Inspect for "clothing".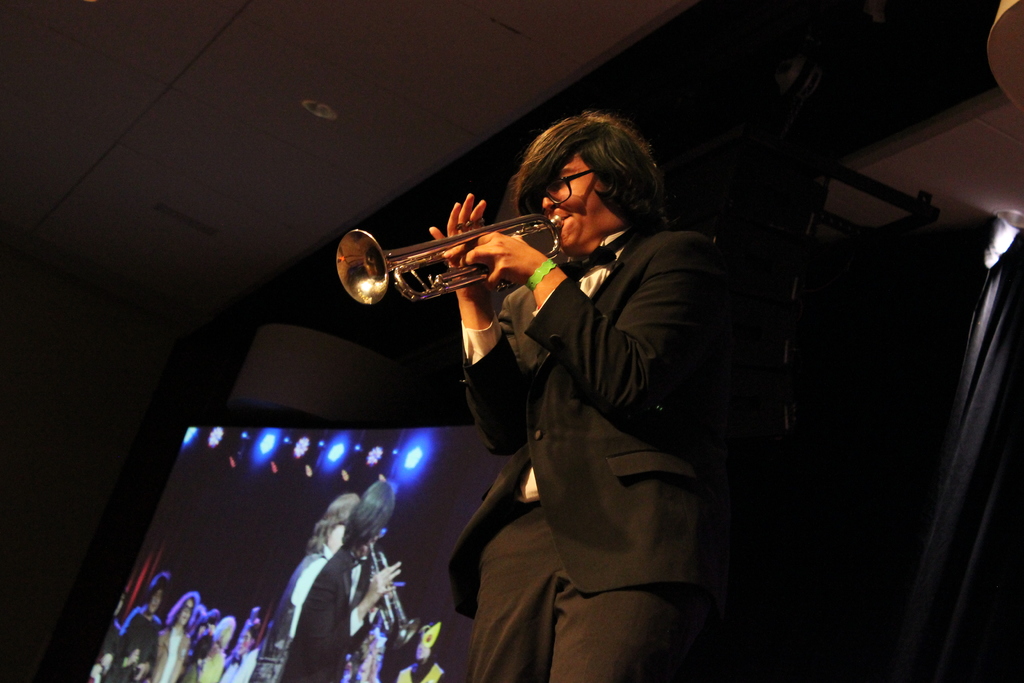
Inspection: 221, 648, 250, 681.
